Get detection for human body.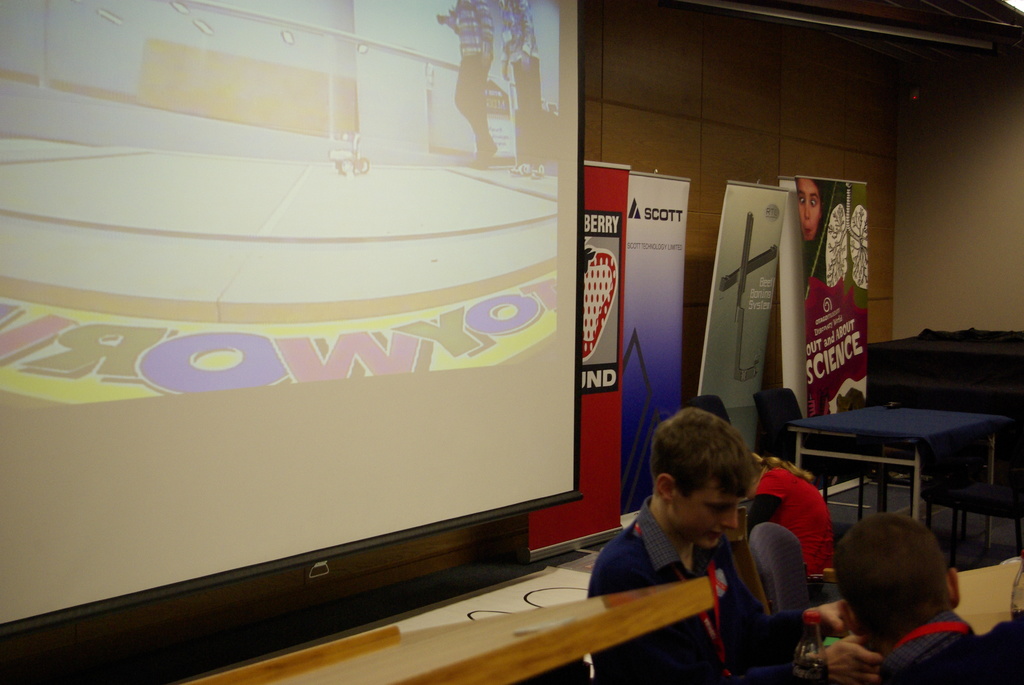
Detection: [819,515,1023,684].
